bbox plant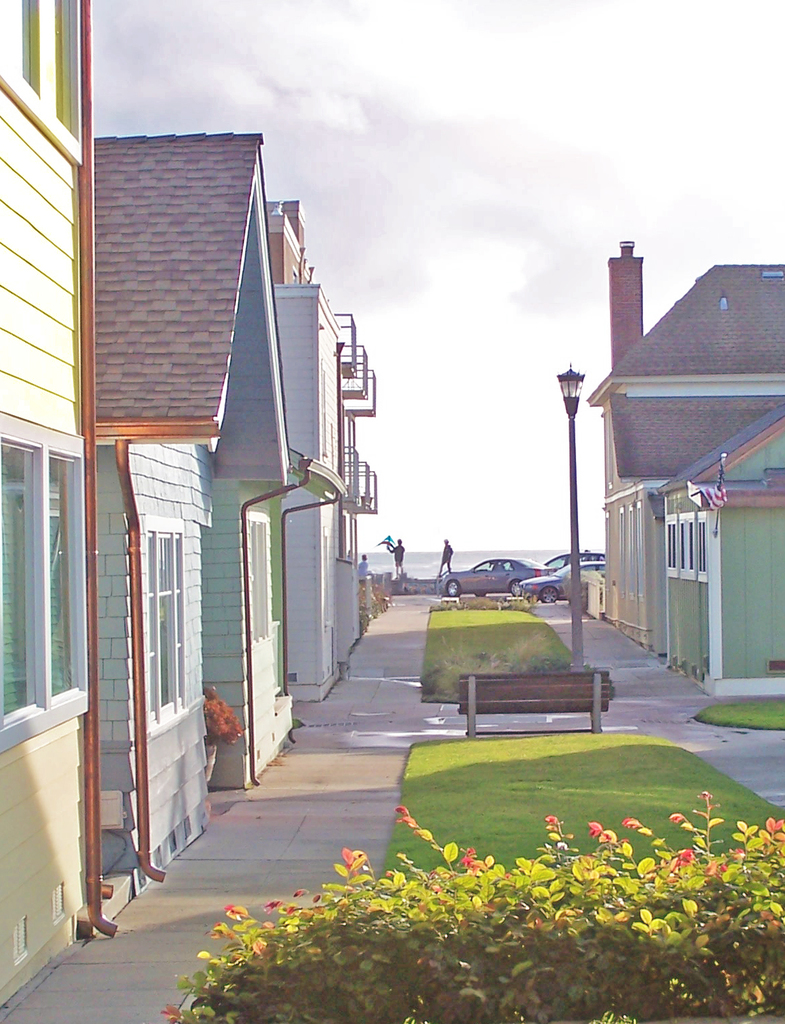
[left=193, top=687, right=246, bottom=745]
